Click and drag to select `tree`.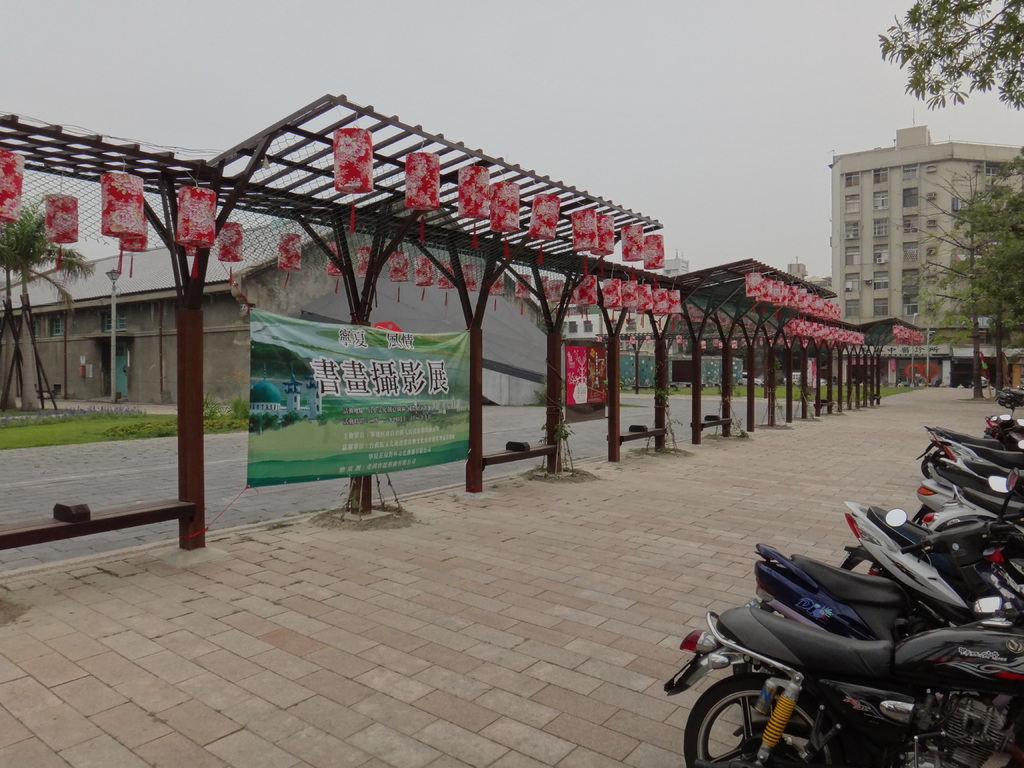
Selection: Rect(883, 157, 1023, 397).
